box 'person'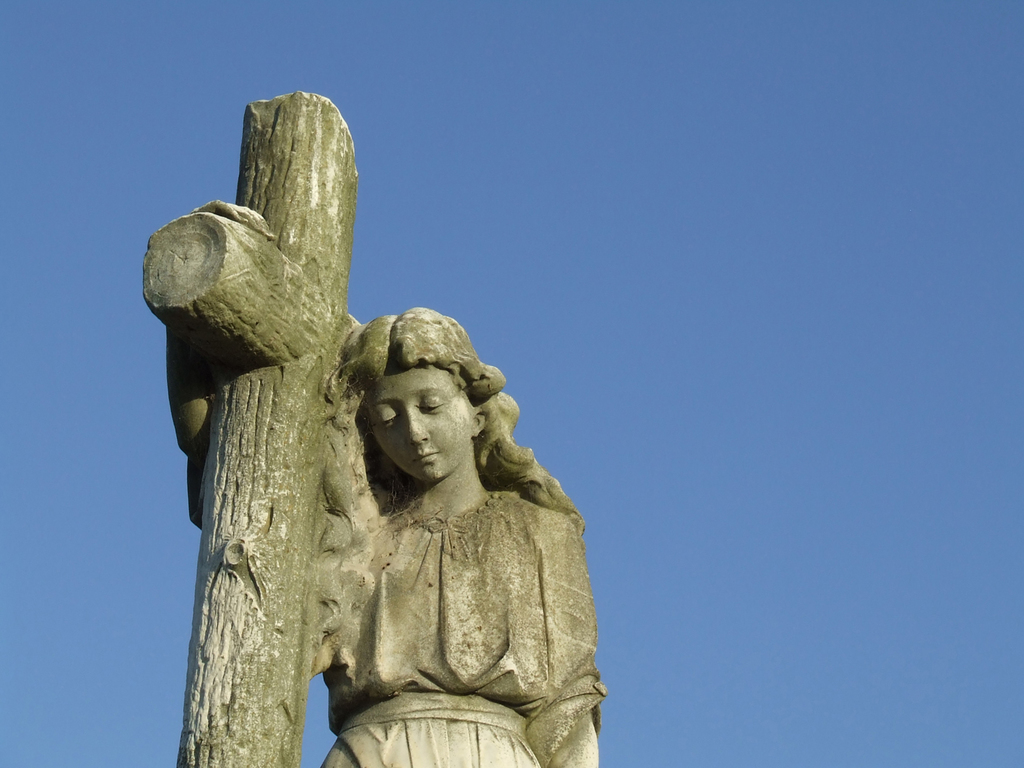
[x1=270, y1=306, x2=611, y2=767]
